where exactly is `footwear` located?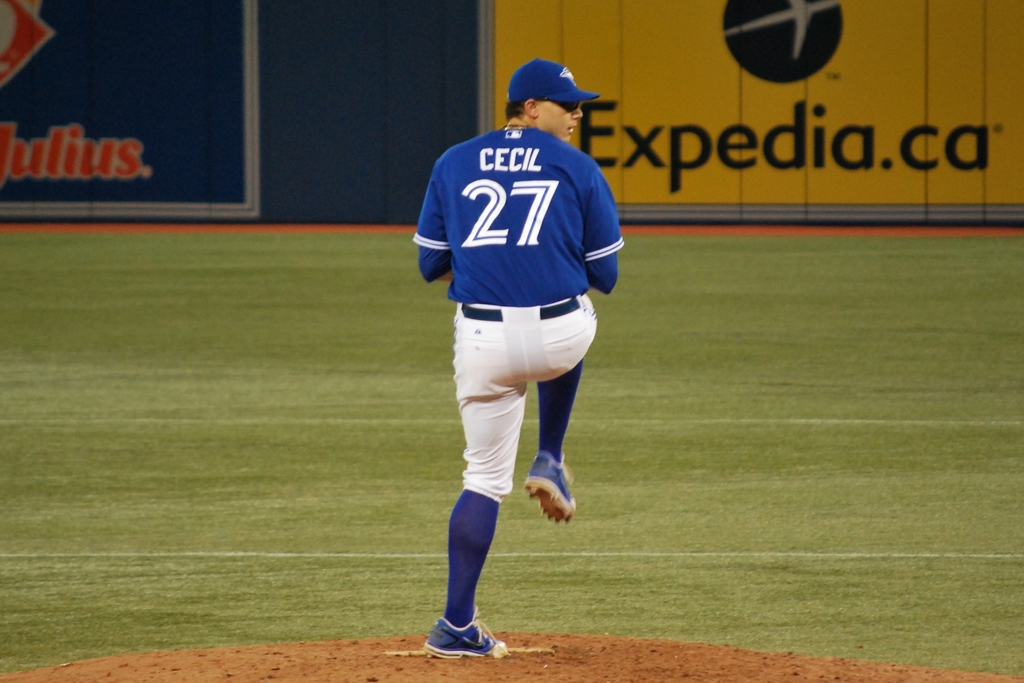
Its bounding box is locate(524, 453, 576, 528).
